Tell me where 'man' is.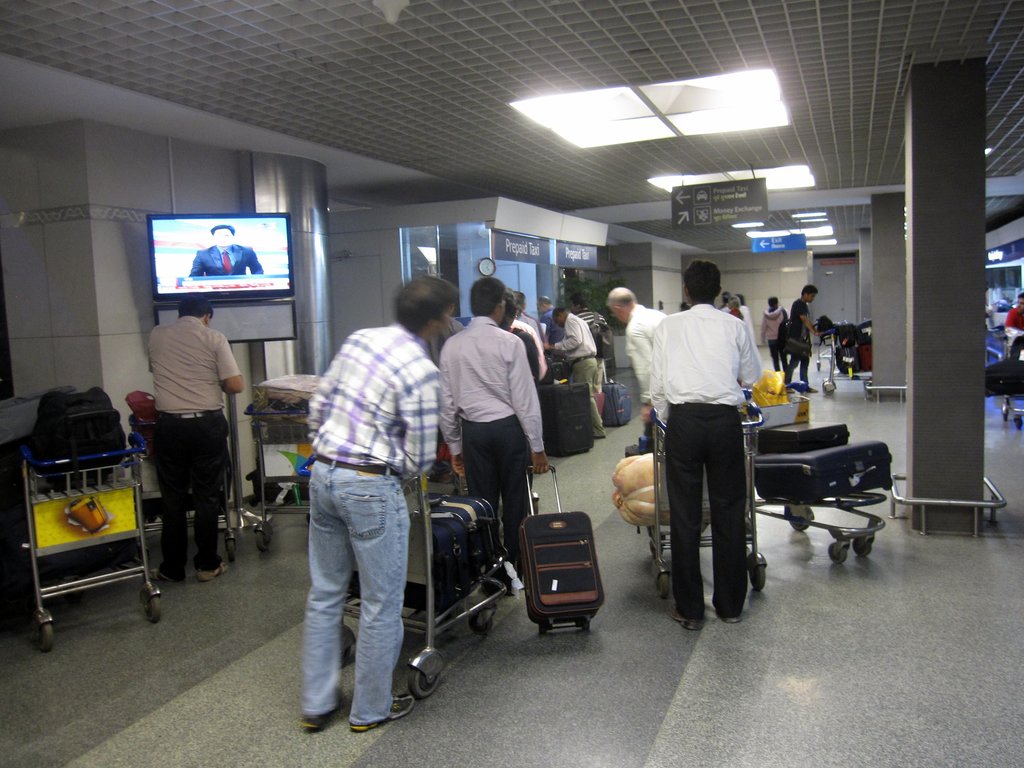
'man' is at [left=146, top=294, right=246, bottom=581].
